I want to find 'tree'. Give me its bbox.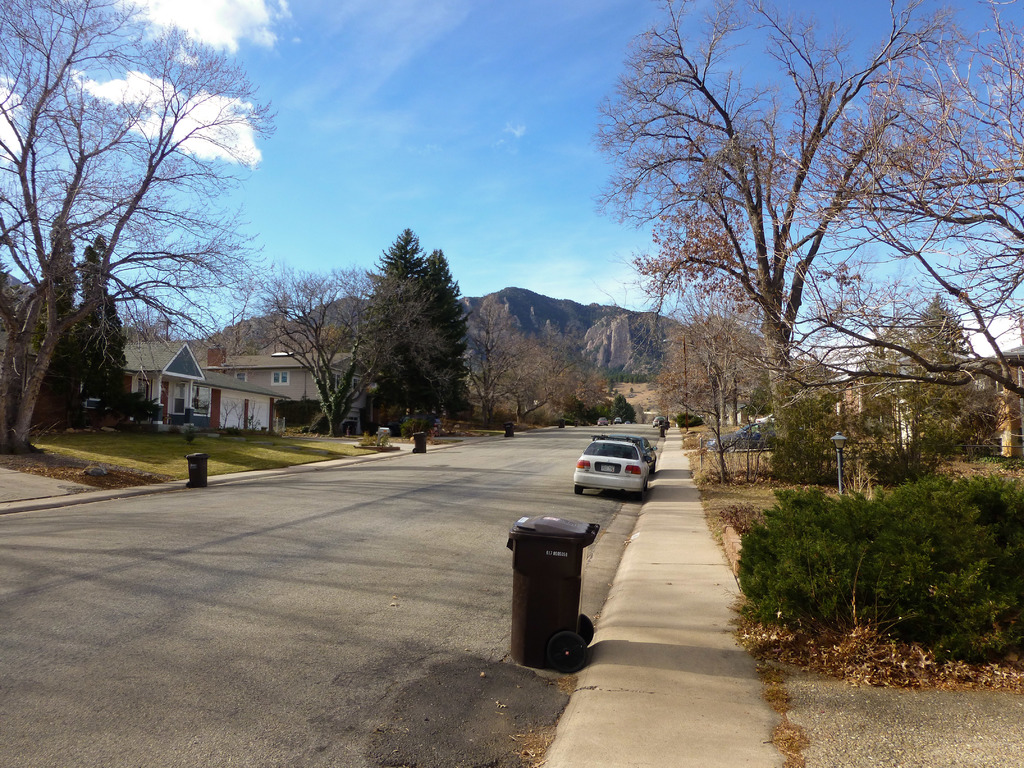
bbox(764, 336, 877, 511).
